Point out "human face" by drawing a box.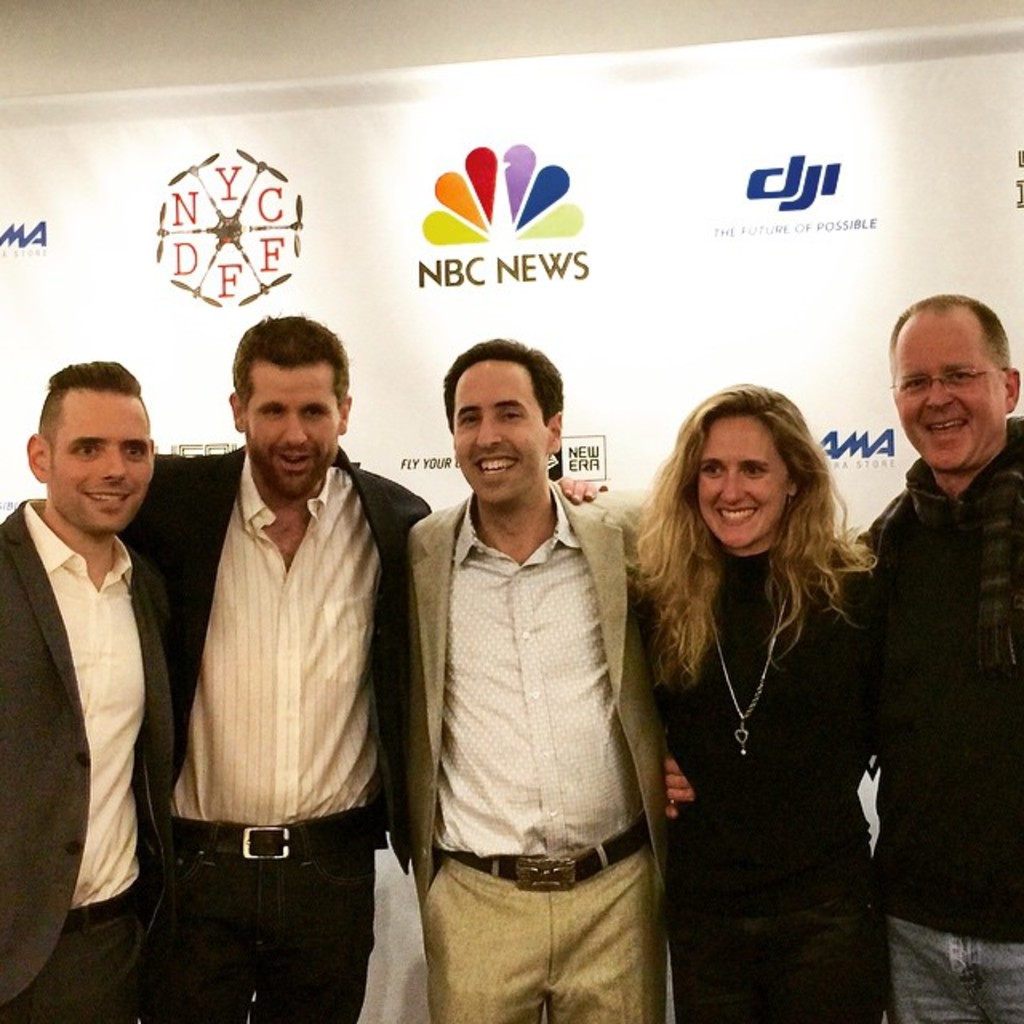
<box>891,310,1002,477</box>.
